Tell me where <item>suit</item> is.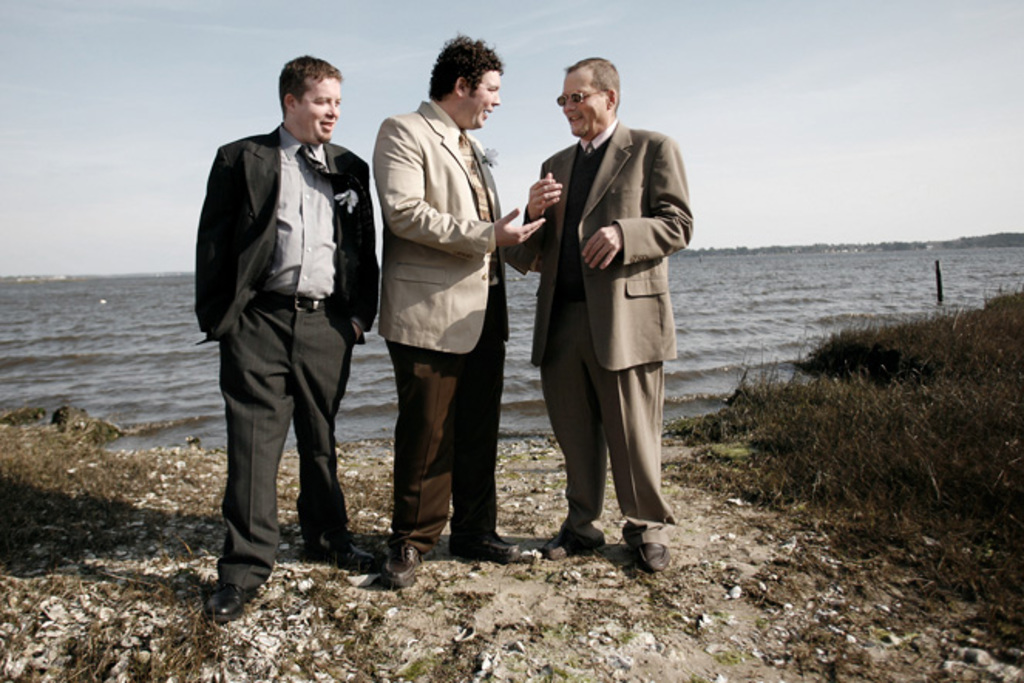
<item>suit</item> is at (522,63,689,550).
